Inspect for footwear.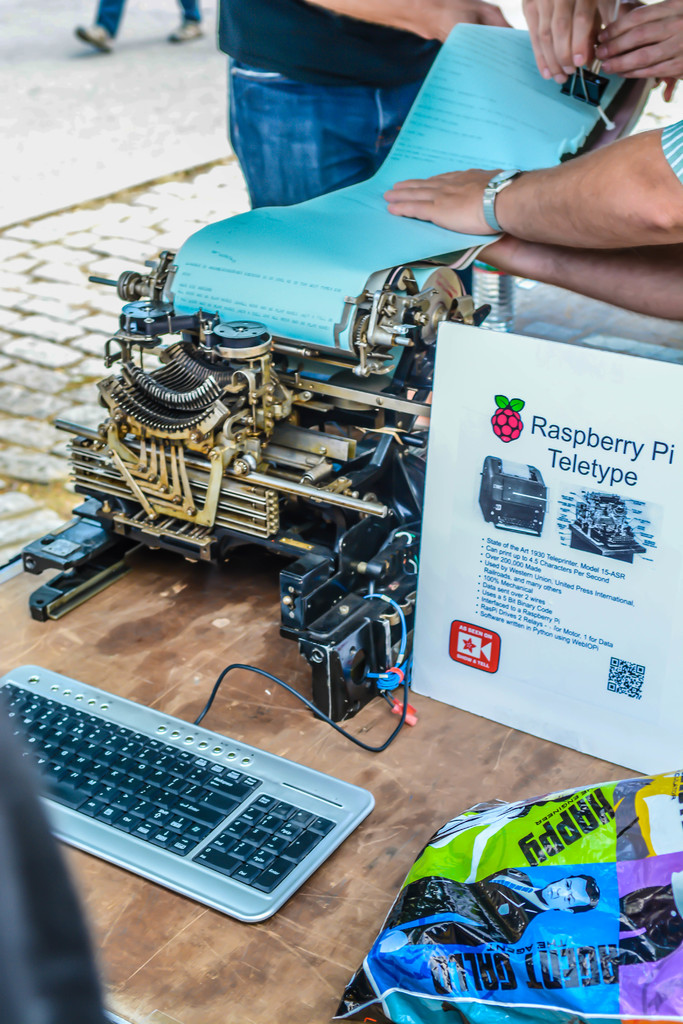
Inspection: crop(73, 24, 120, 52).
